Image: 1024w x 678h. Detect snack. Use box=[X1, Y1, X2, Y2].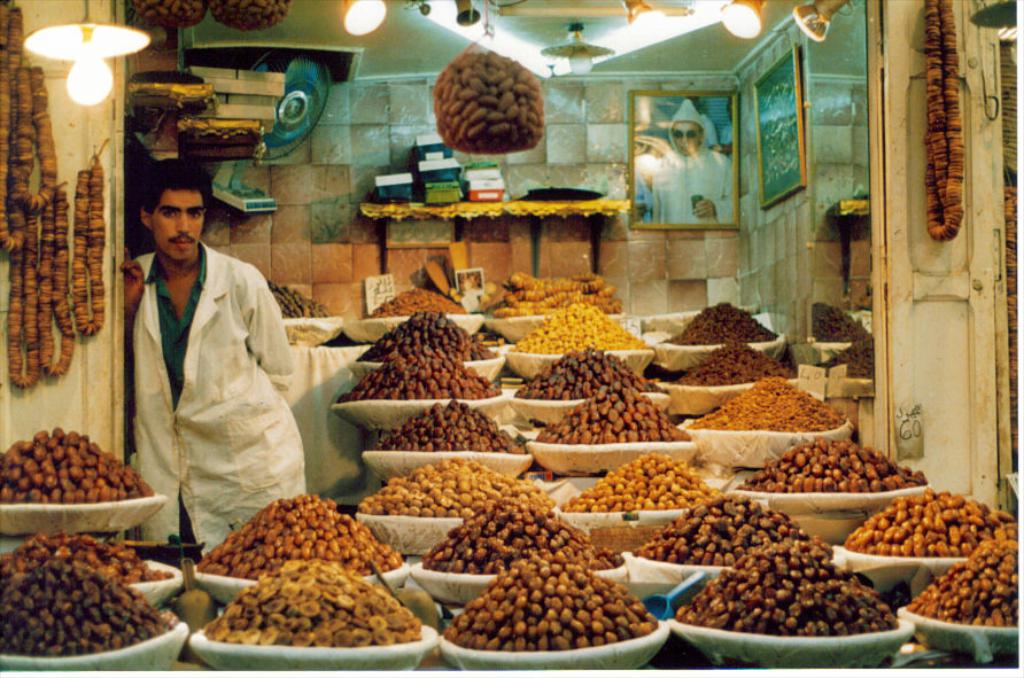
box=[745, 436, 925, 506].
